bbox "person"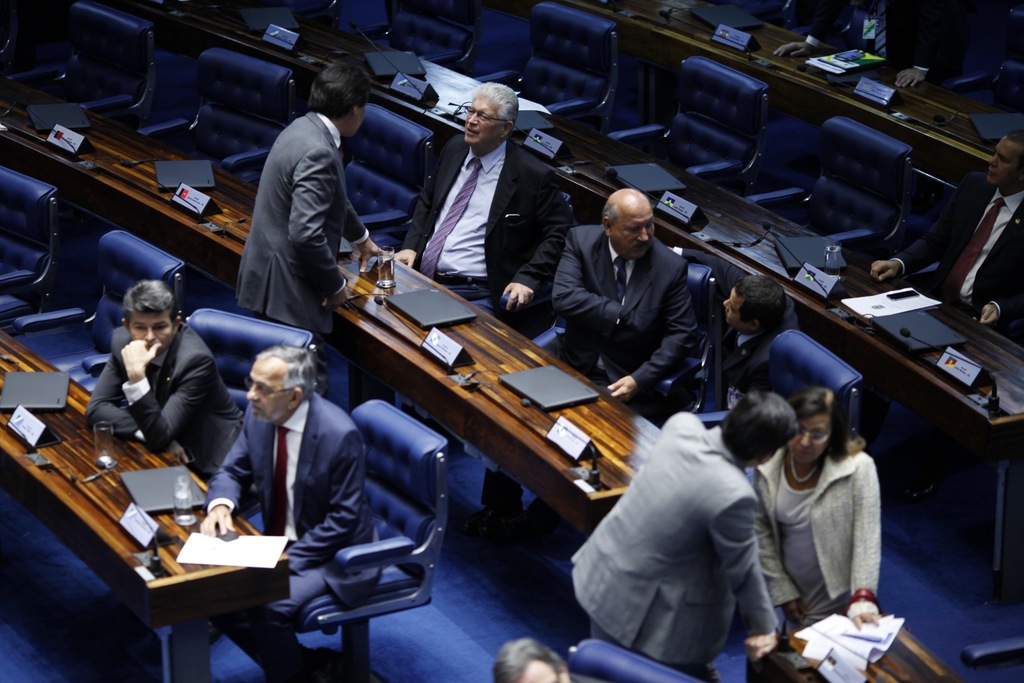
left=865, top=131, right=1023, bottom=332
